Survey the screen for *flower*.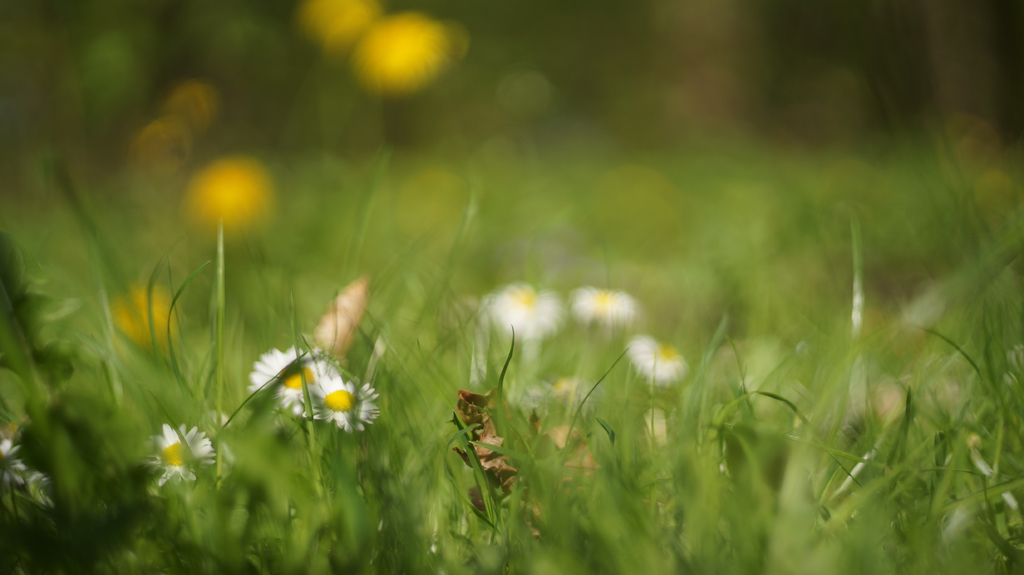
Survey found: locate(490, 280, 568, 338).
